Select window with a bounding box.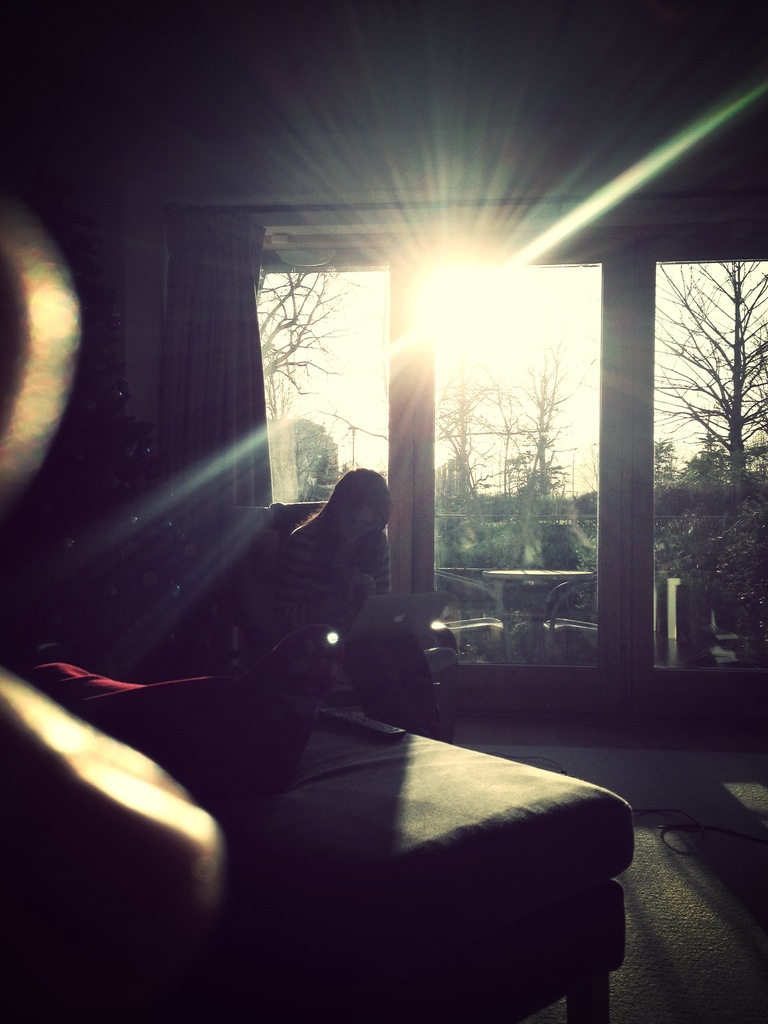
l=253, t=243, r=767, b=712.
